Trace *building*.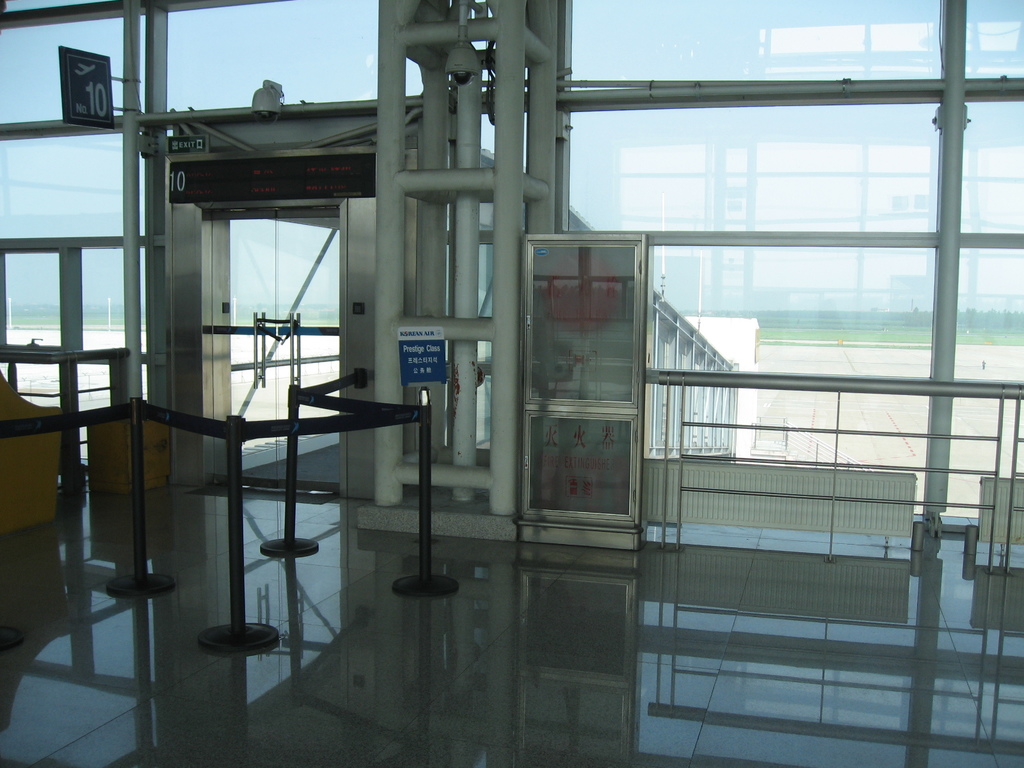
Traced to [x1=0, y1=0, x2=1023, y2=767].
